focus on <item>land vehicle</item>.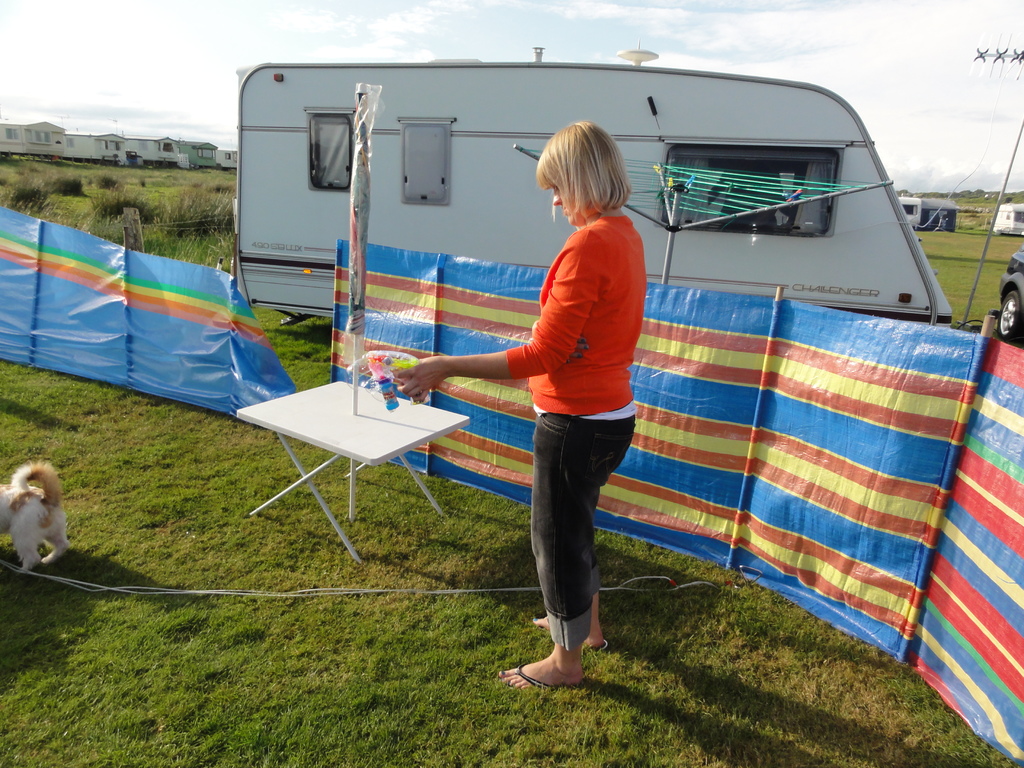
Focused at [left=188, top=67, right=1023, bottom=631].
